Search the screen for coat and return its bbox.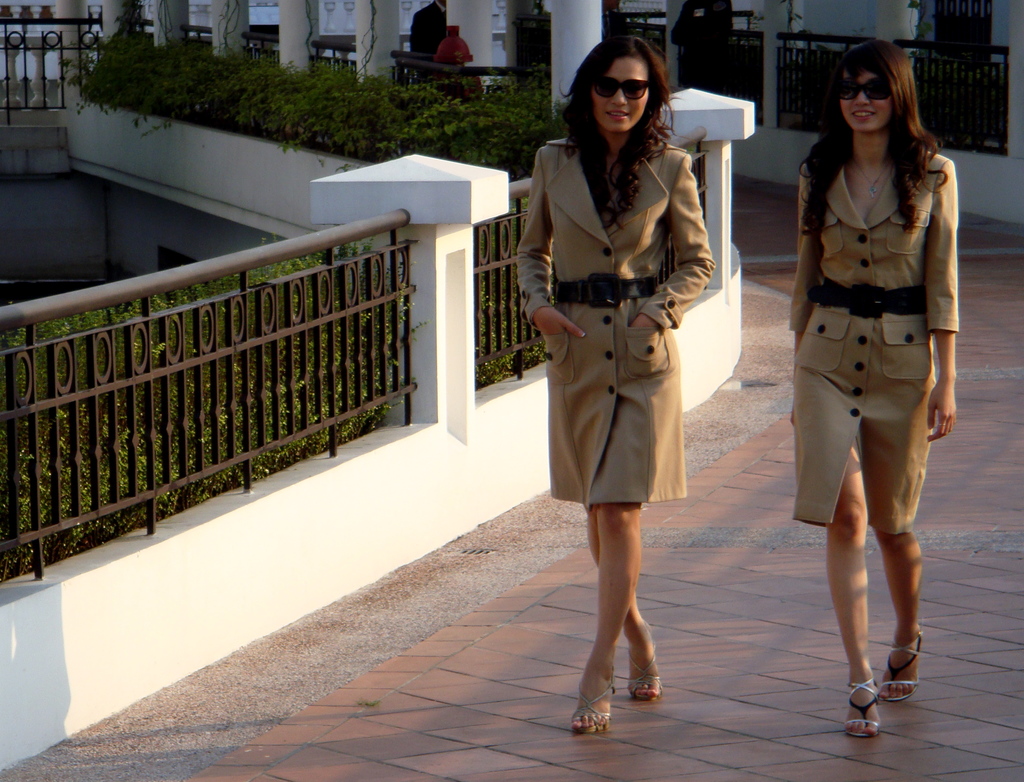
Found: select_region(793, 134, 963, 535).
